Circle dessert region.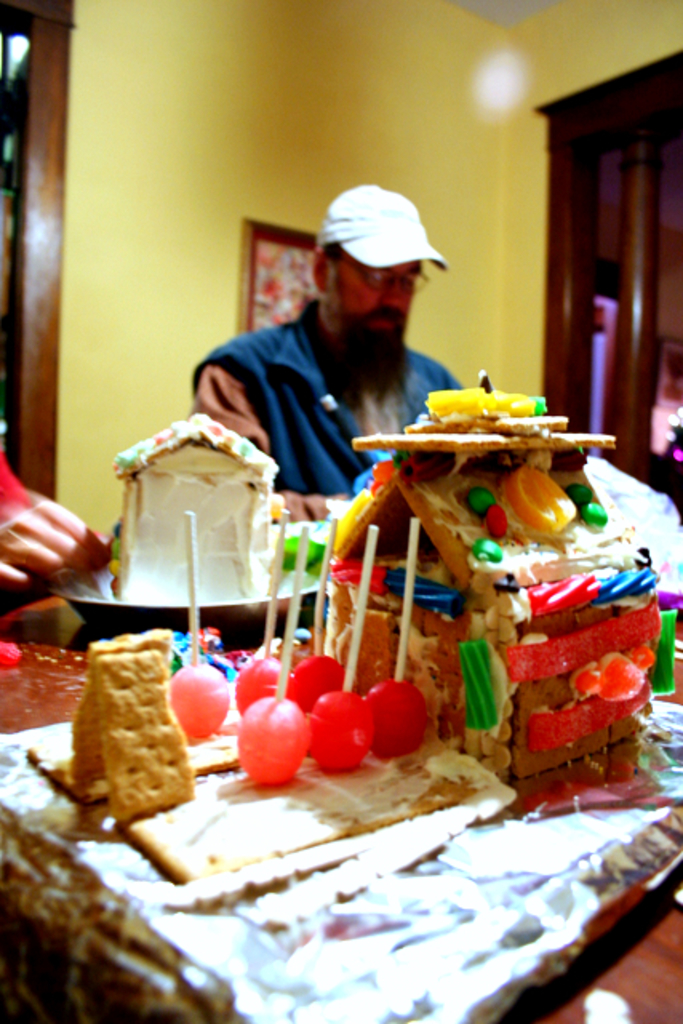
Region: (x1=331, y1=373, x2=656, y2=811).
